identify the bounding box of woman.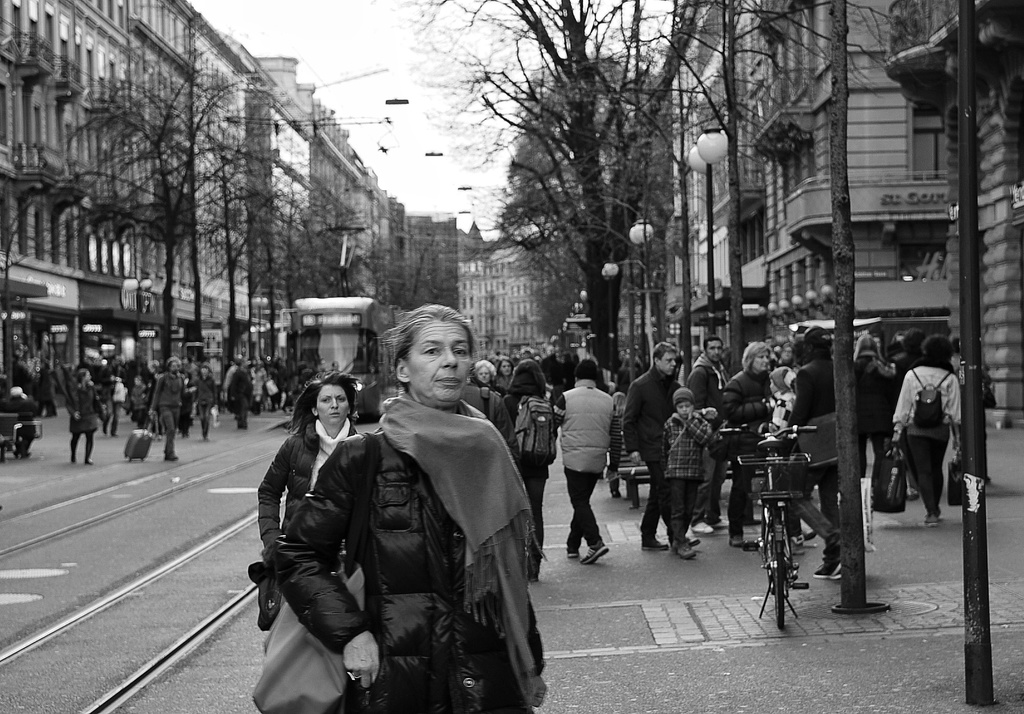
left=501, top=356, right=554, bottom=577.
